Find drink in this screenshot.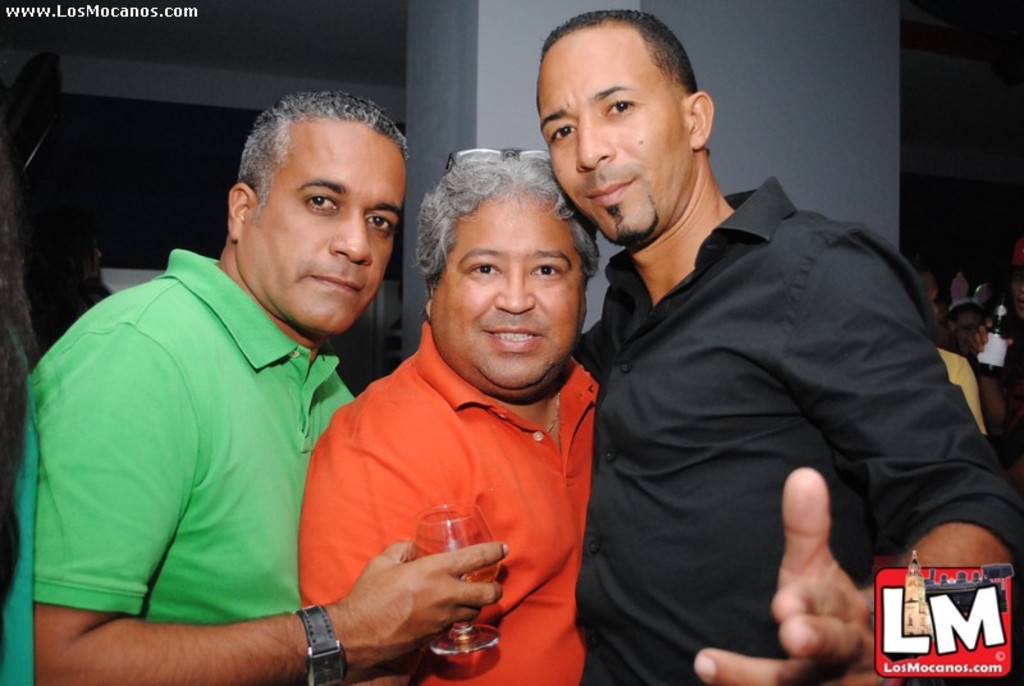
The bounding box for drink is 392/523/504/603.
